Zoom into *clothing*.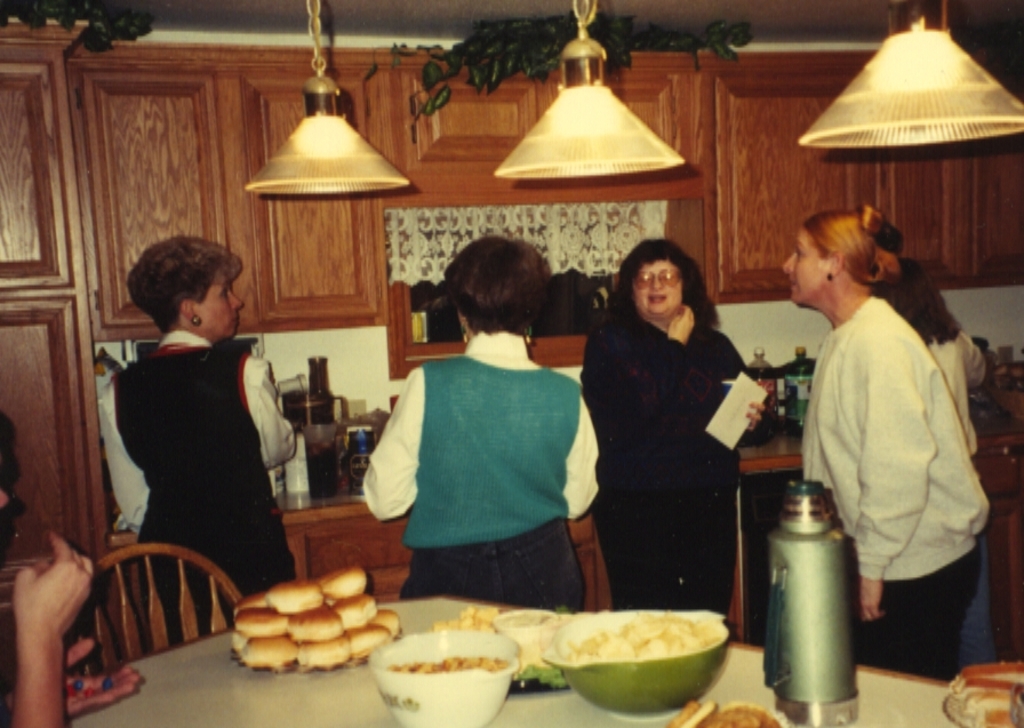
Zoom target: pyautogui.locateOnScreen(584, 309, 744, 629).
